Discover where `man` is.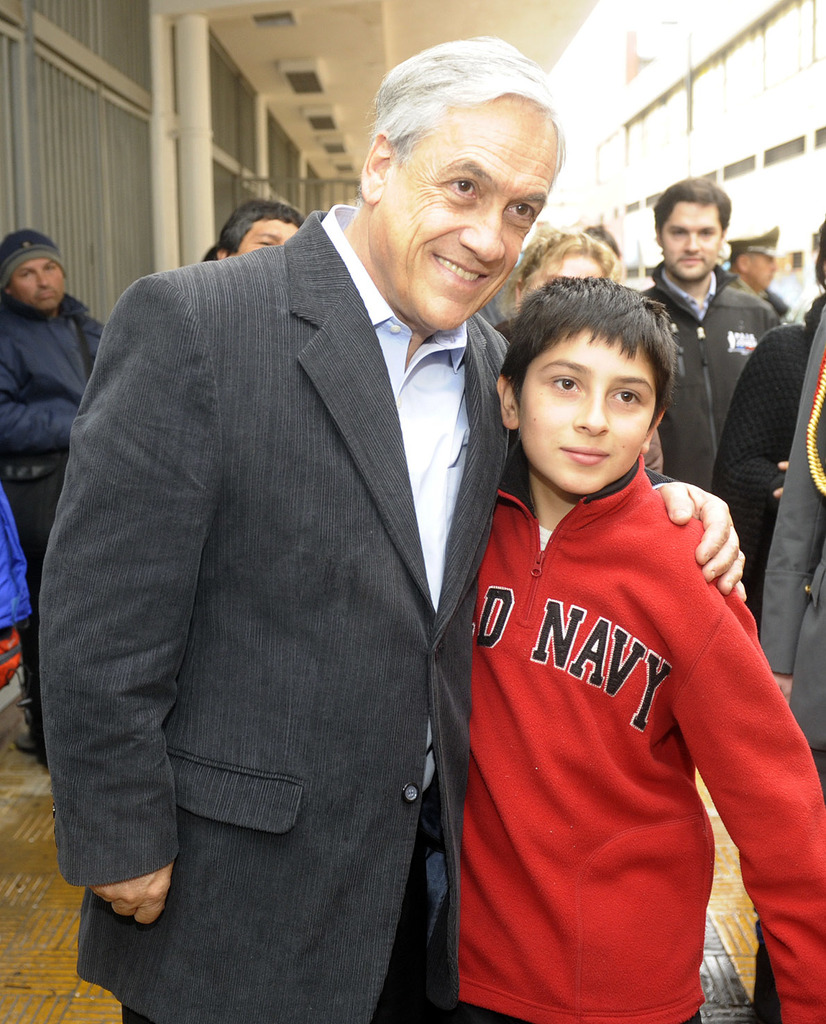
Discovered at <region>41, 36, 745, 1023</region>.
